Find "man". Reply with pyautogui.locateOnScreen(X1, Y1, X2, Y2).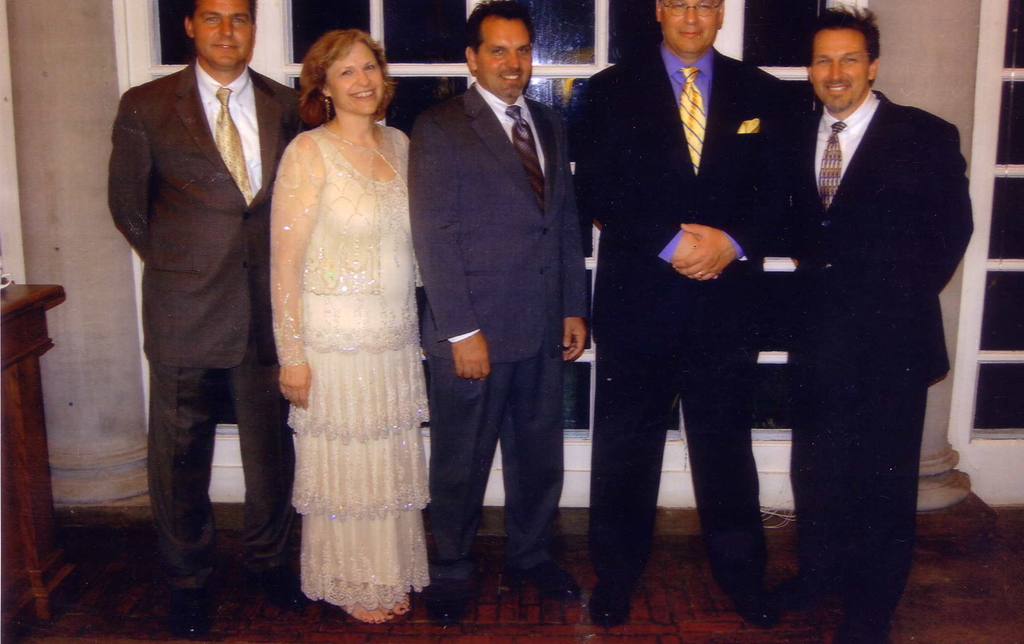
pyautogui.locateOnScreen(407, 0, 568, 626).
